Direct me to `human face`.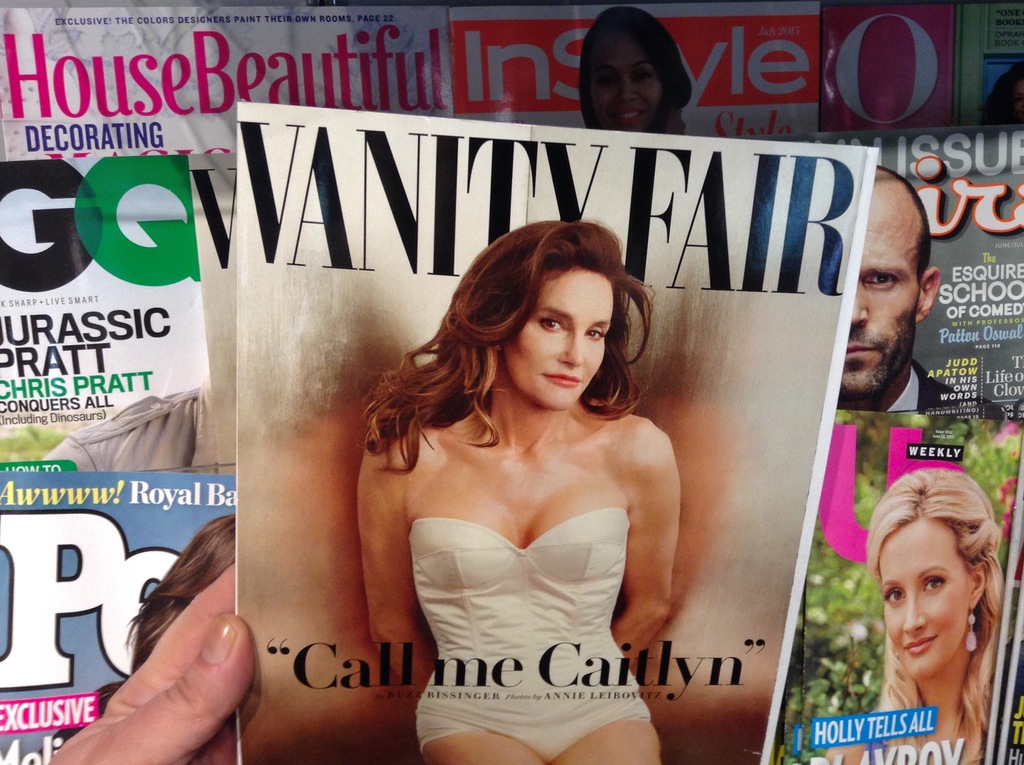
Direction: crop(503, 266, 612, 409).
